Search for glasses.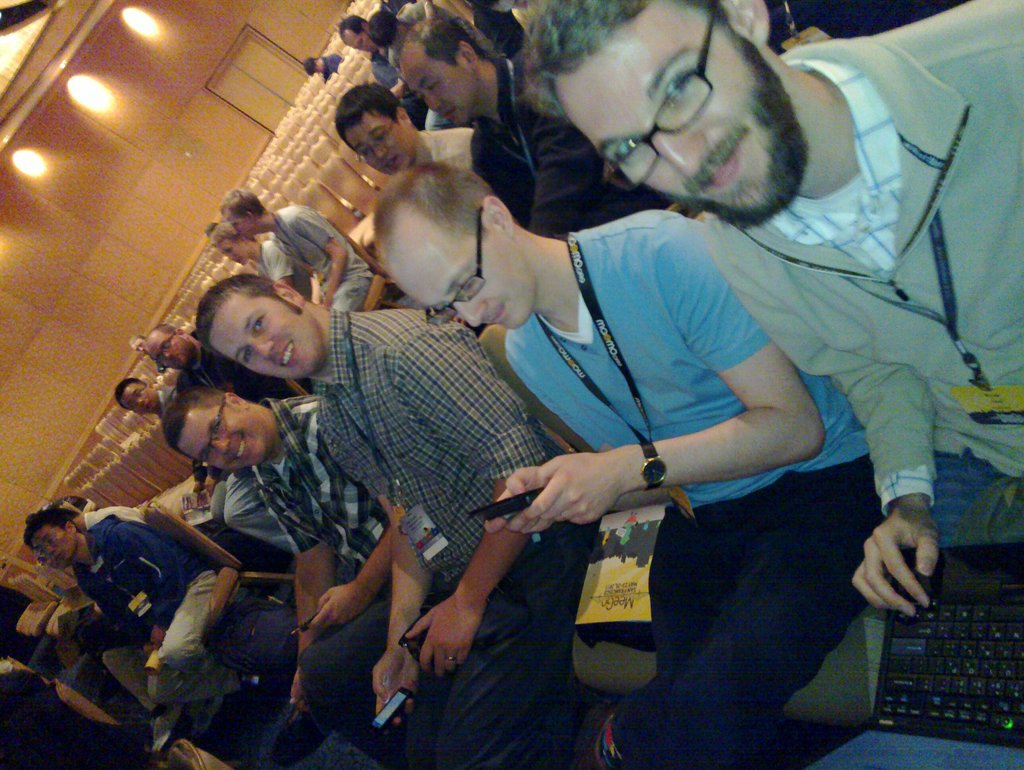
Found at x1=357 y1=116 x2=400 y2=162.
